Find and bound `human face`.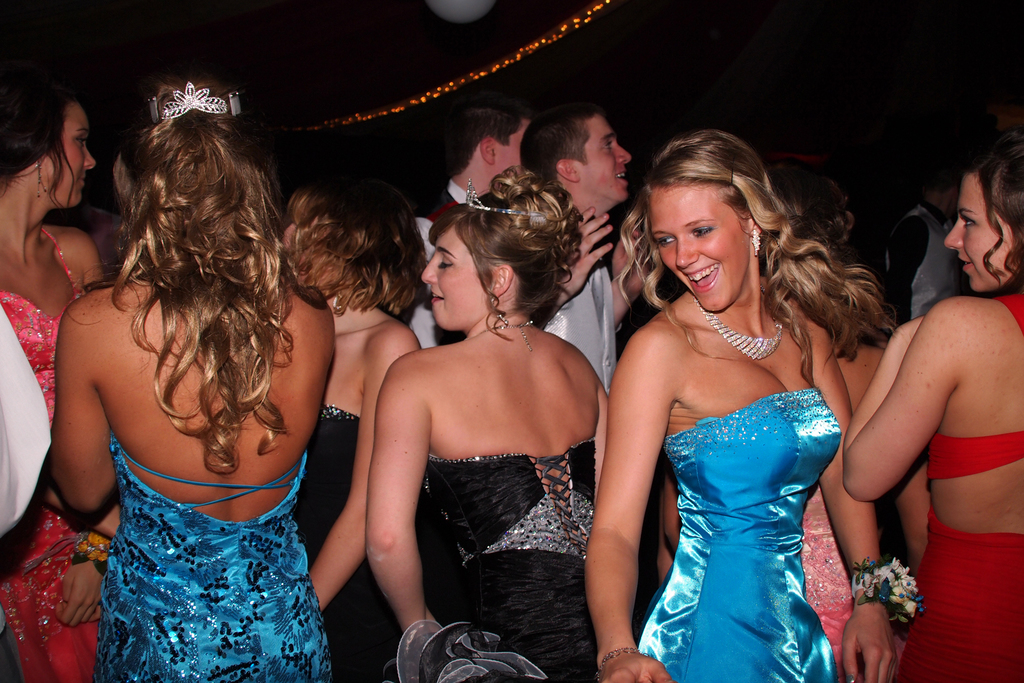
Bound: bbox(947, 178, 1016, 292).
